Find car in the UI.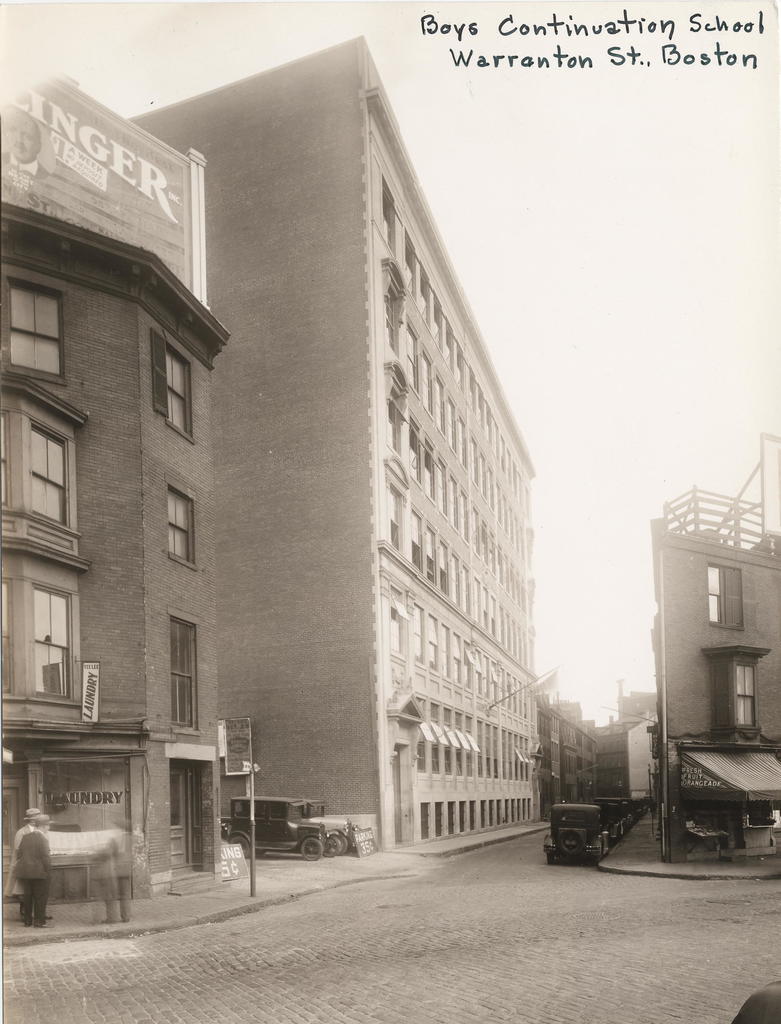
UI element at box=[544, 804, 610, 865].
